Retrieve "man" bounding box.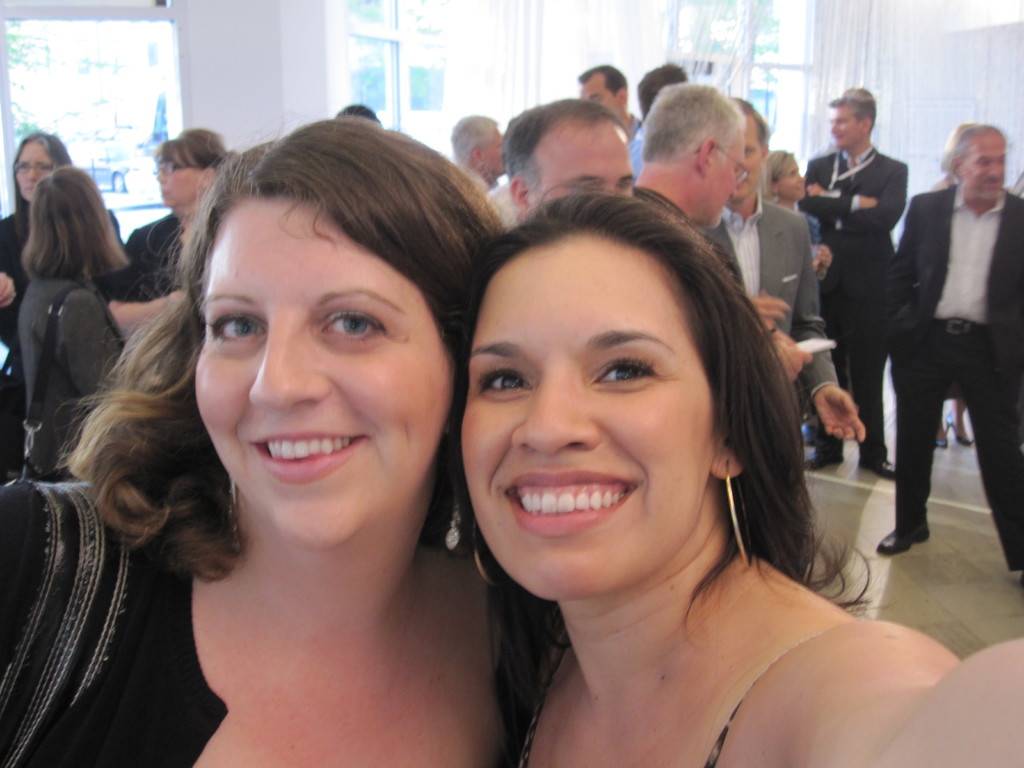
Bounding box: rect(881, 113, 1021, 582).
